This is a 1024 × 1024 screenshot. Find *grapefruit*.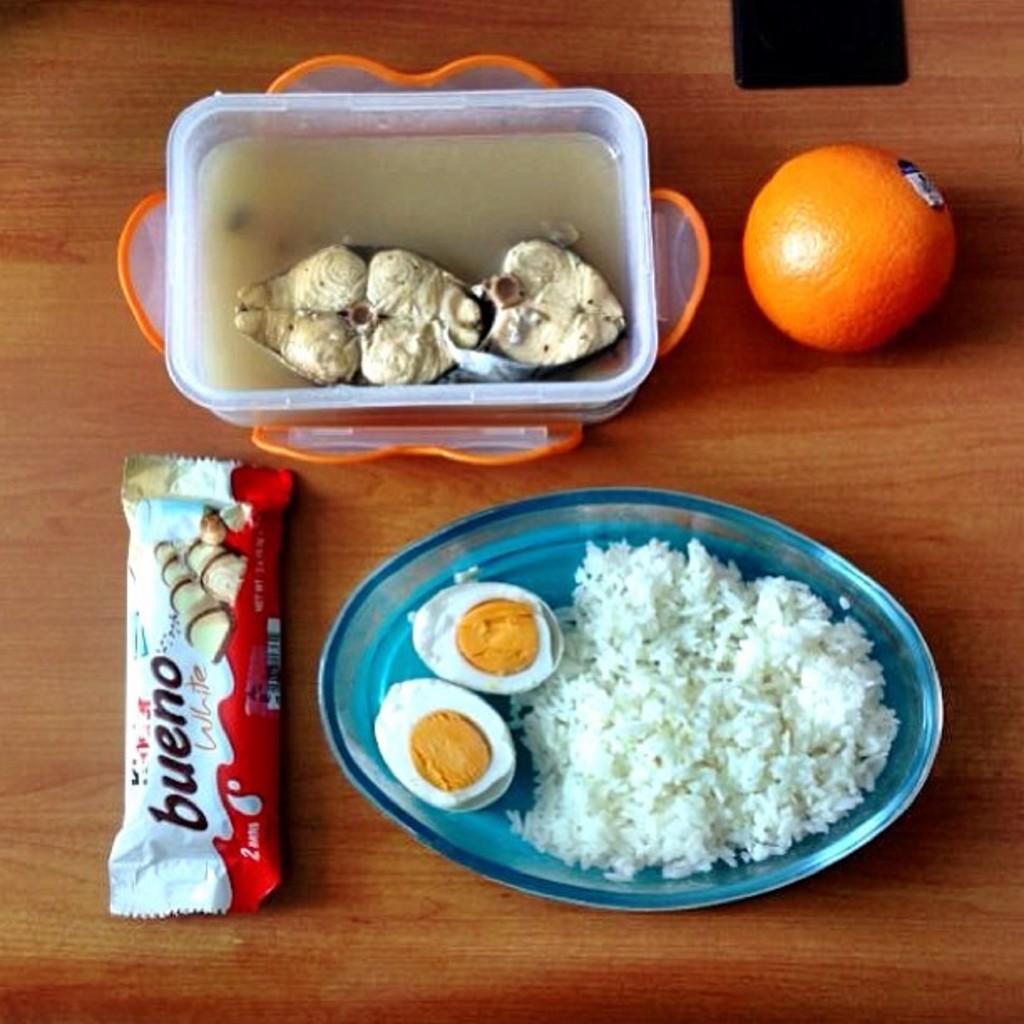
Bounding box: 736/149/960/363.
